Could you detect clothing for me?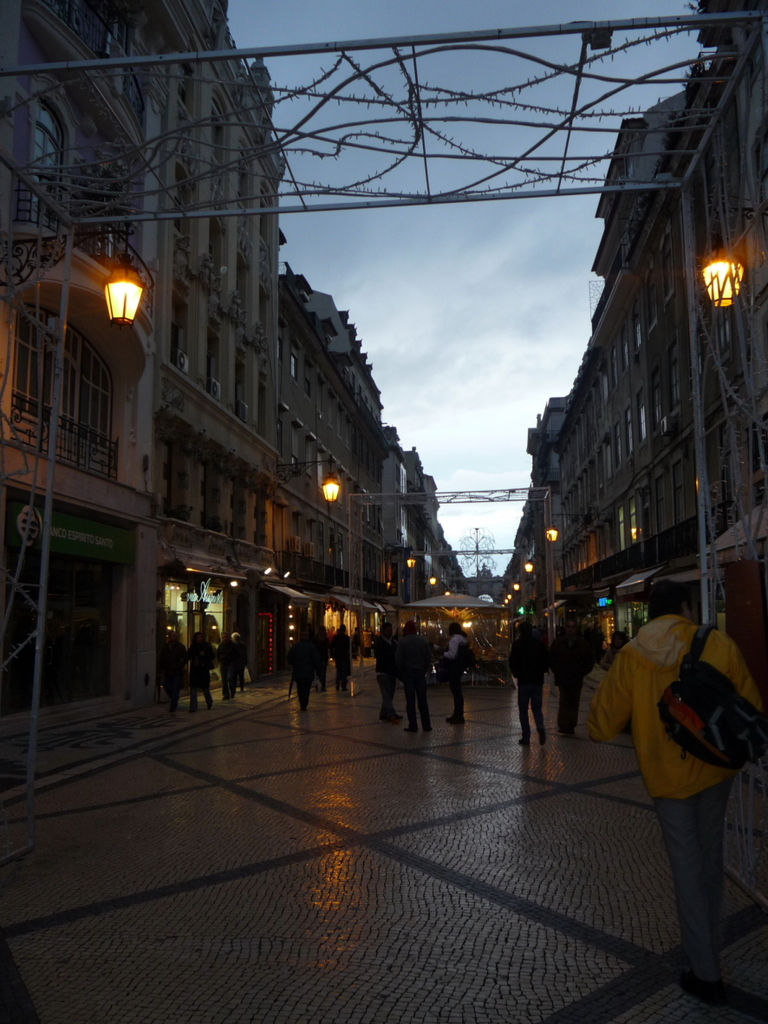
Detection result: pyautogui.locateOnScreen(240, 642, 252, 685).
